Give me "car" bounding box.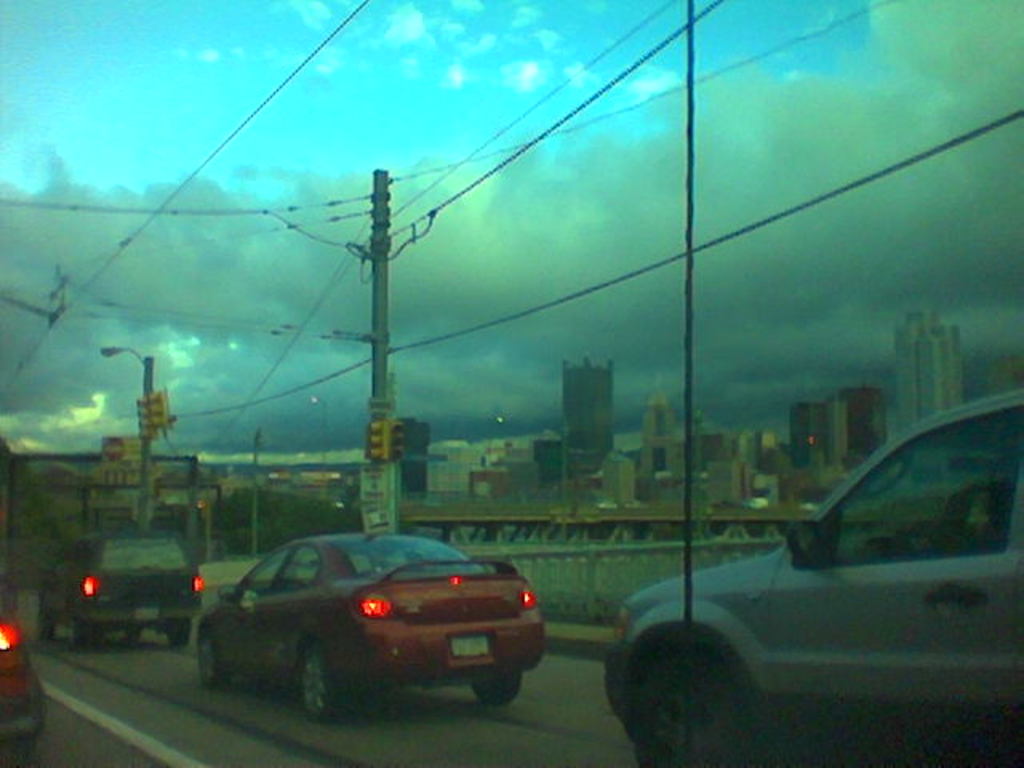
{"x1": 0, "y1": 603, "x2": 40, "y2": 766}.
